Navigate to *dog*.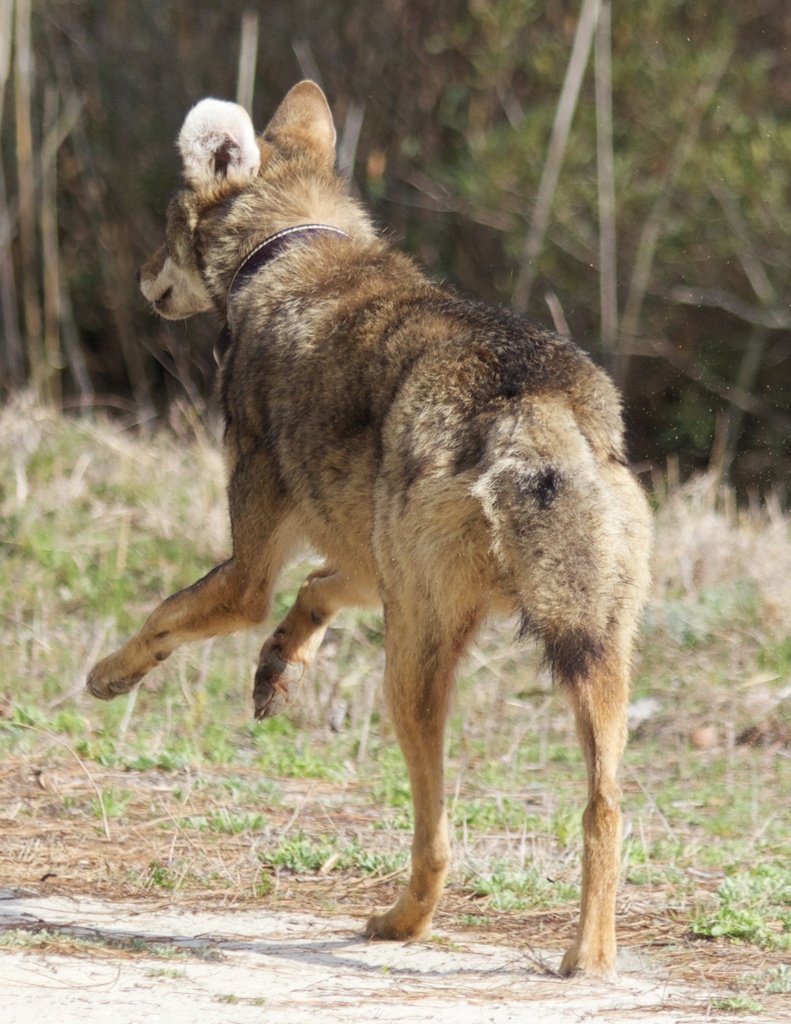
Navigation target: (83, 83, 655, 980).
